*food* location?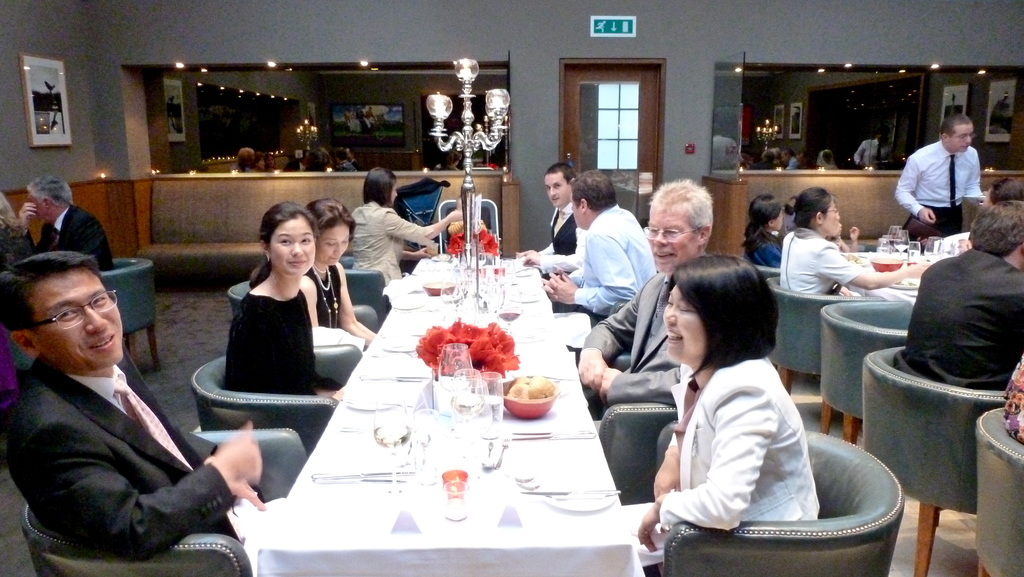
870,257,906,277
